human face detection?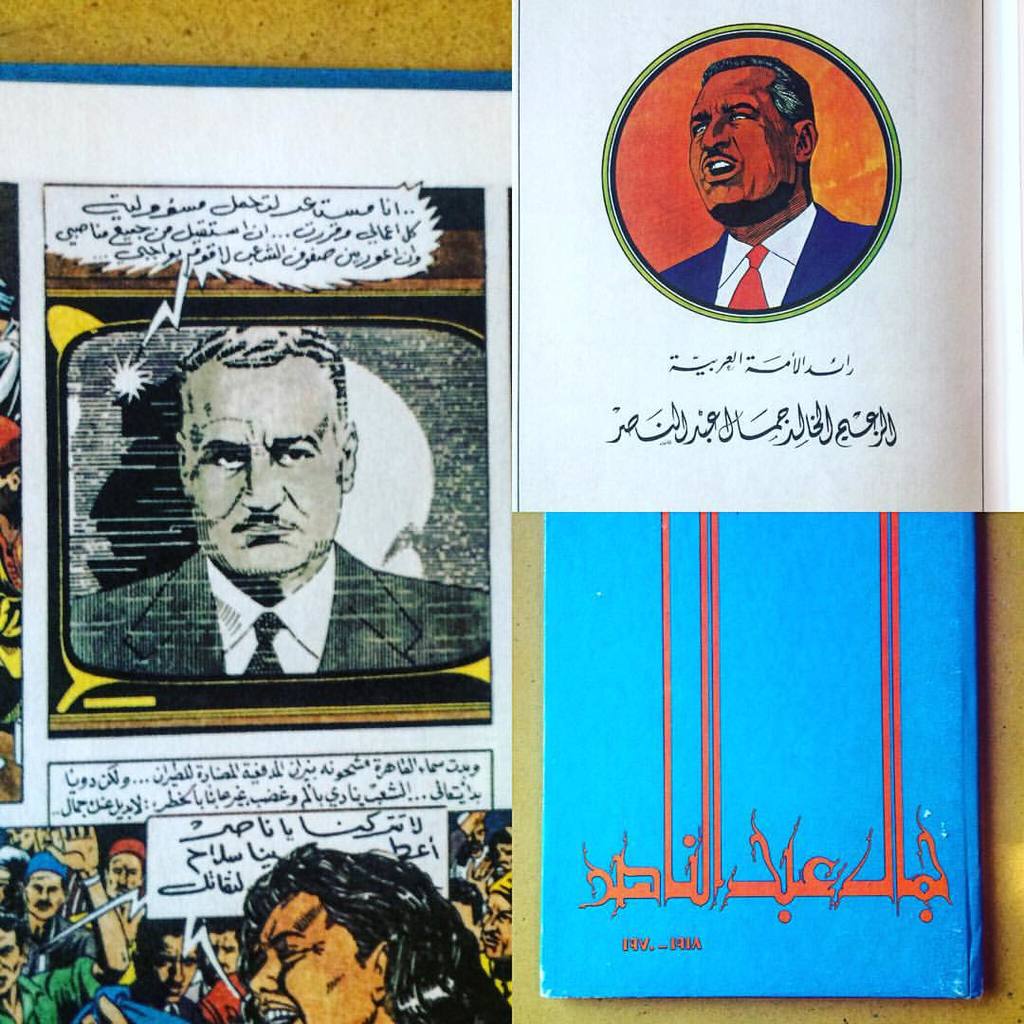
box=[692, 69, 798, 214]
